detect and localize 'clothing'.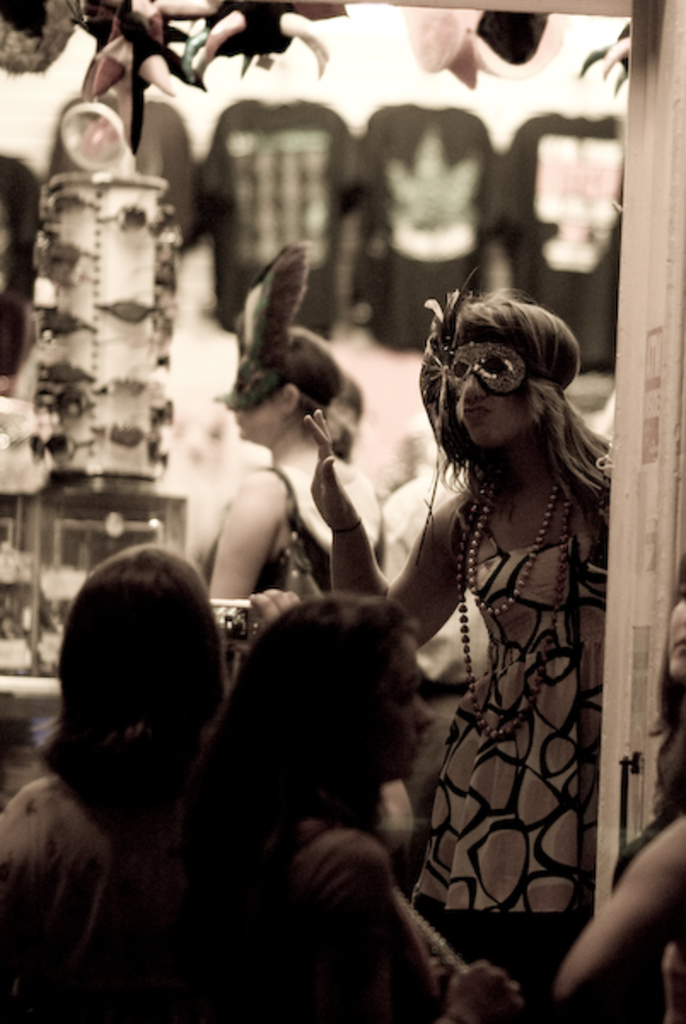
Localized at bbox=[0, 773, 188, 1022].
